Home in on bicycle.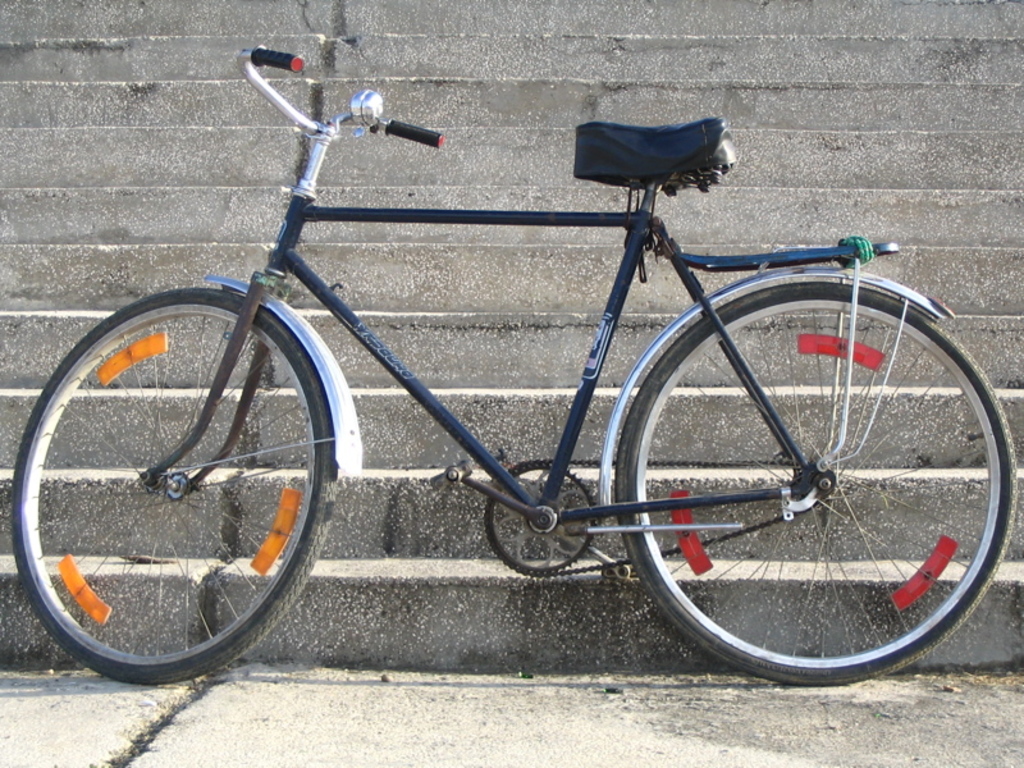
Homed in at 22/32/1014/700.
